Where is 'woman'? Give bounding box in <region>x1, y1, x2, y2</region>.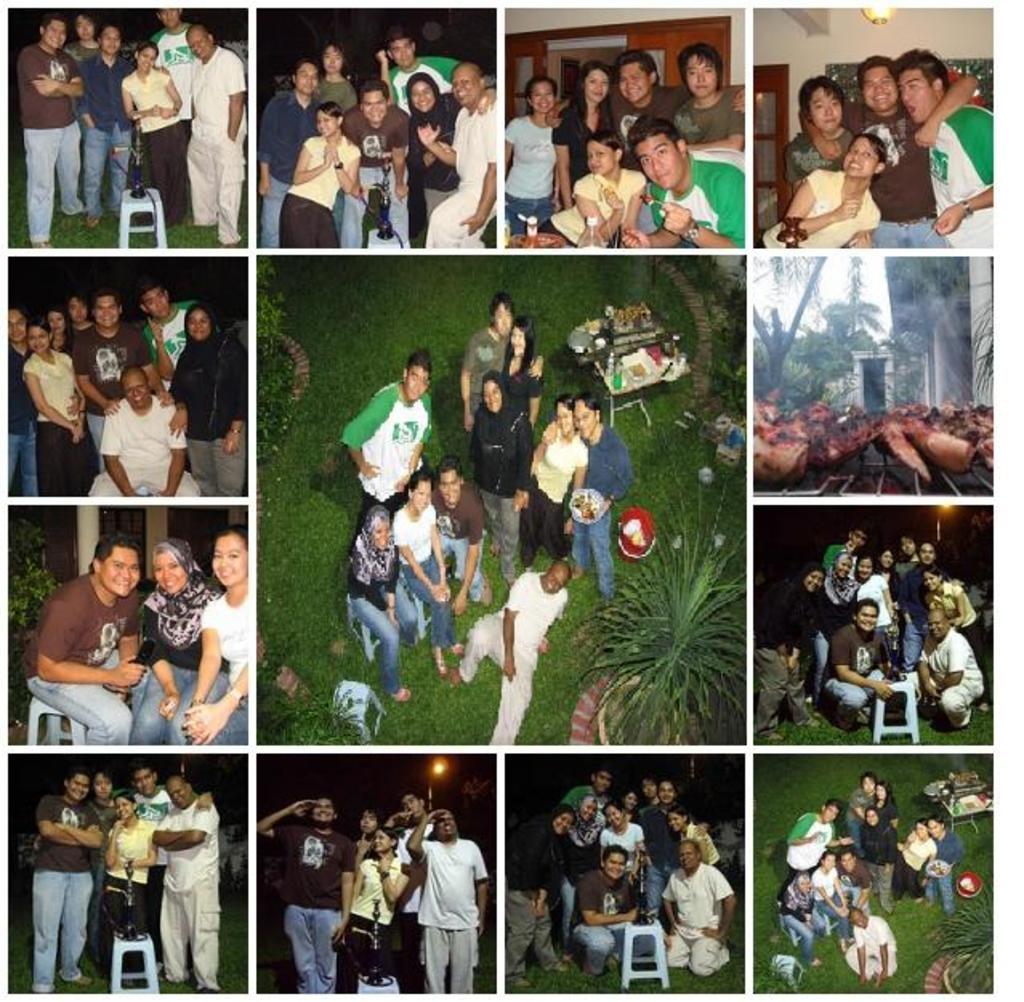
<region>772, 875, 827, 981</region>.
